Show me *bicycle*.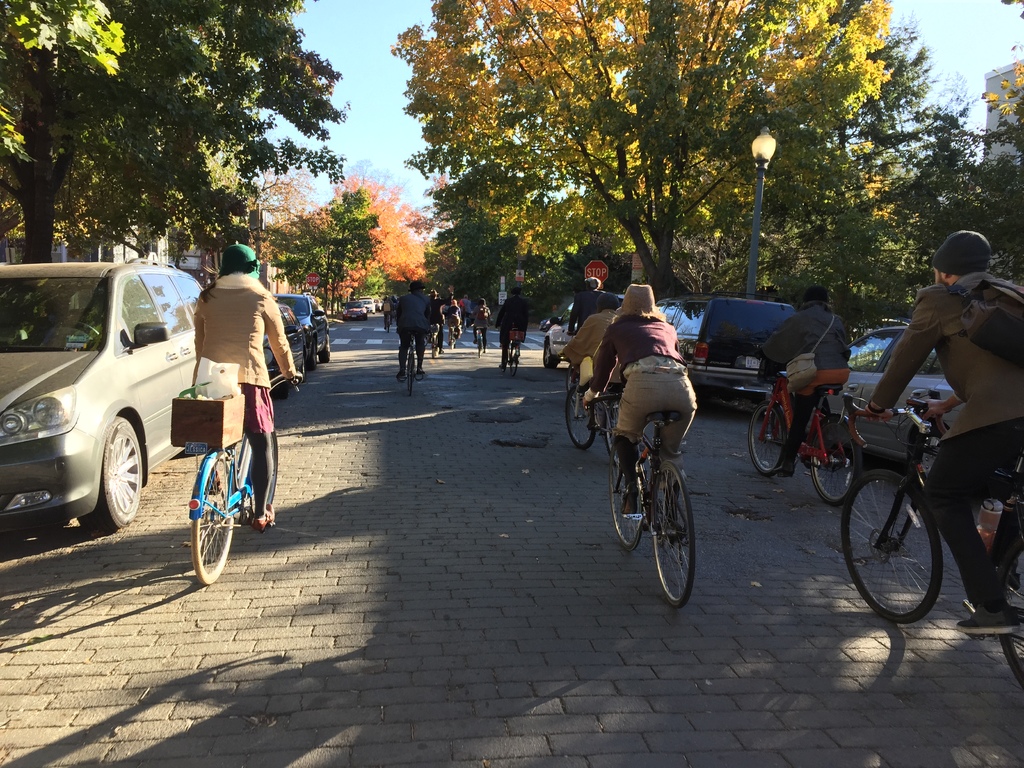
*bicycle* is here: l=611, t=375, r=713, b=609.
